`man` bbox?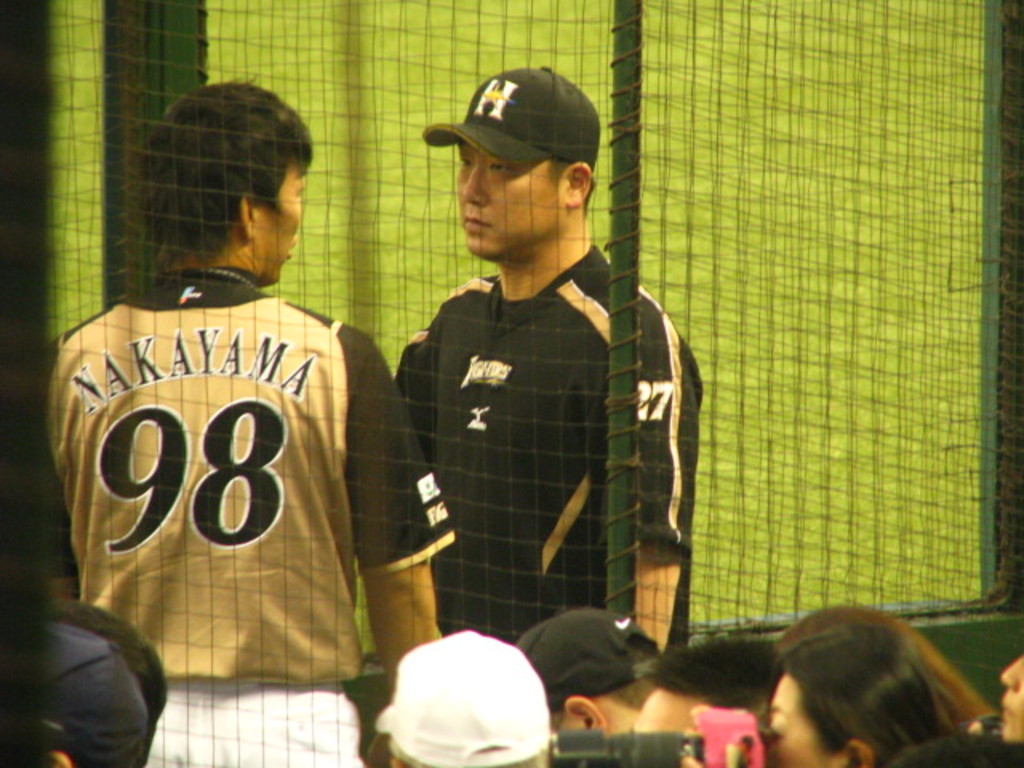
(0,600,168,766)
